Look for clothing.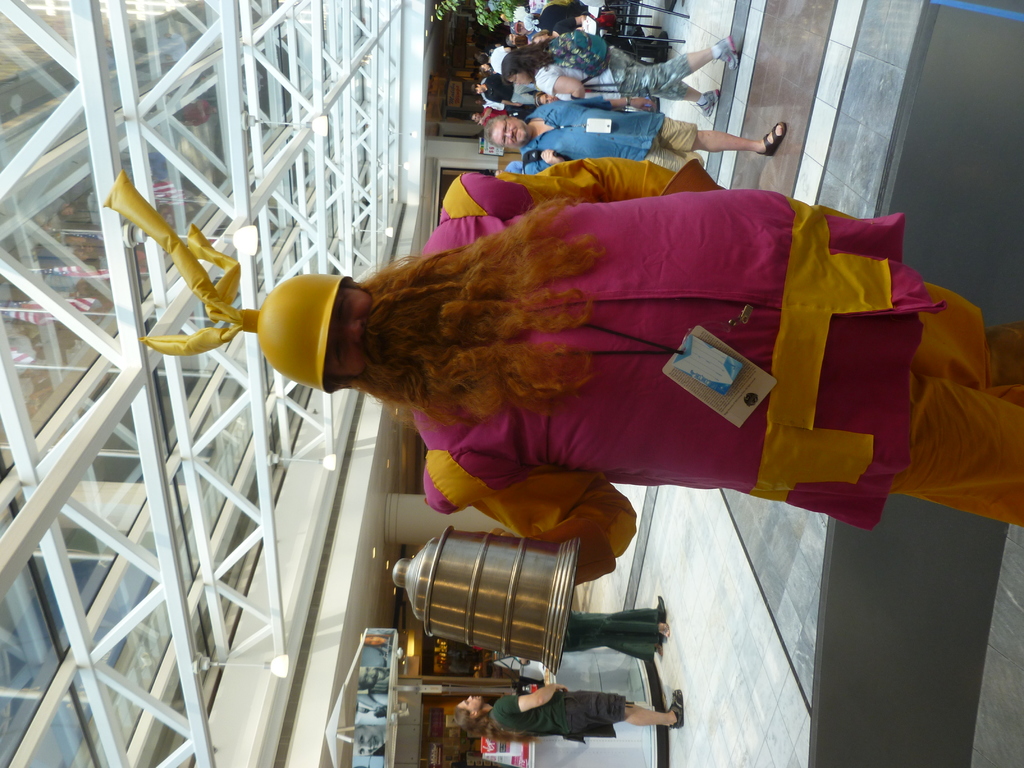
Found: x1=493 y1=696 x2=629 y2=743.
